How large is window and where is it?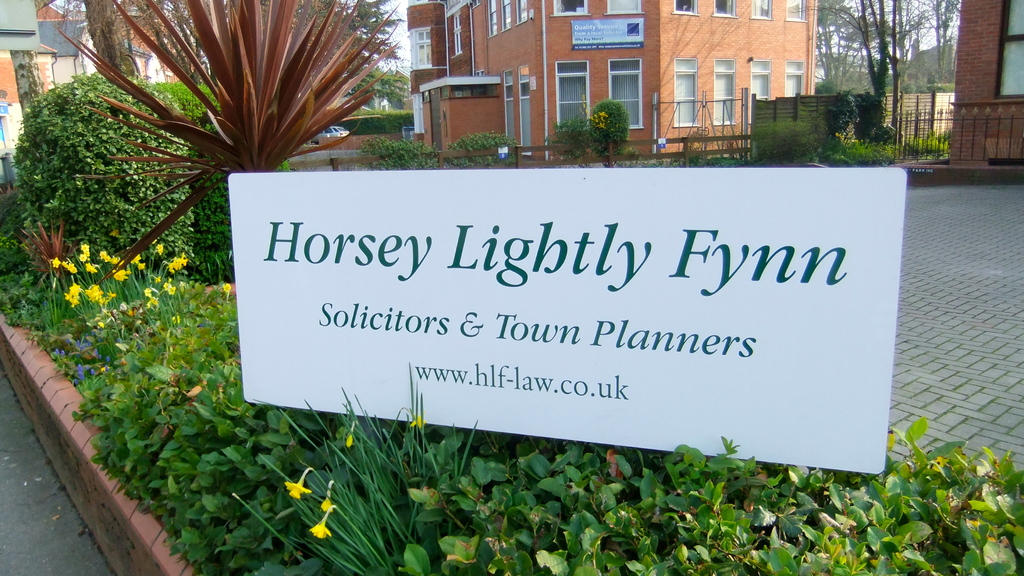
Bounding box: (left=602, top=0, right=644, bottom=15).
